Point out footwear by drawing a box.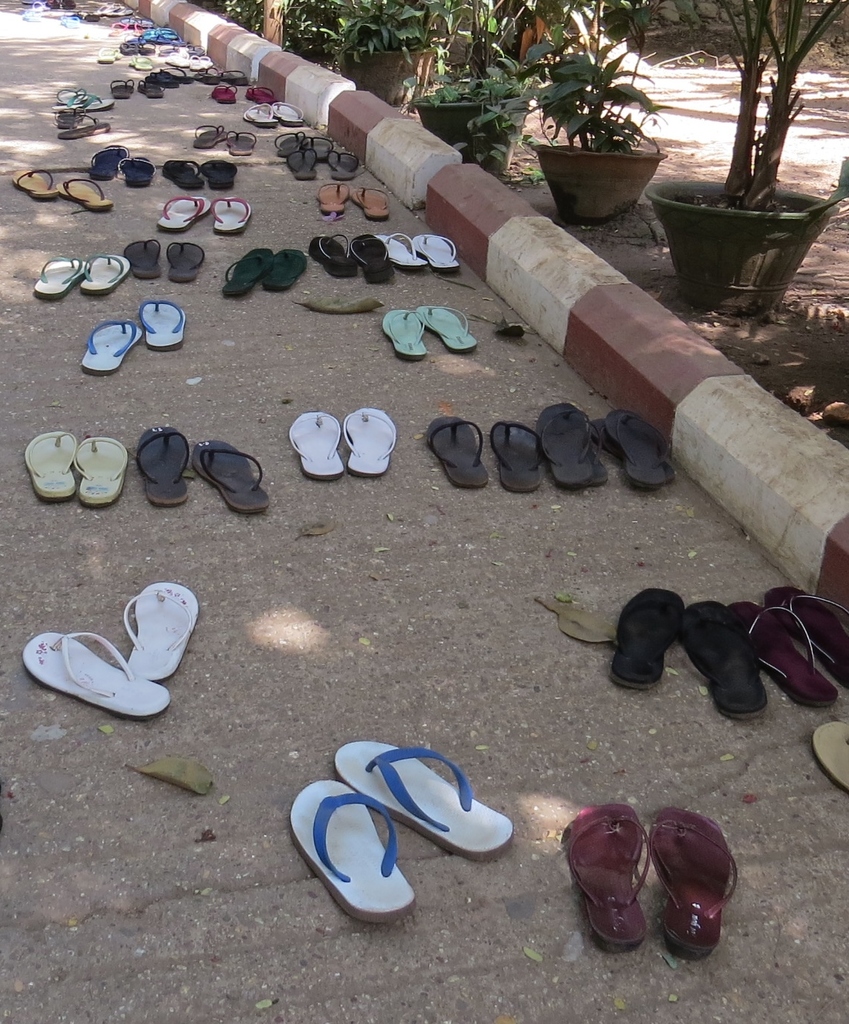
crop(25, 431, 74, 503).
